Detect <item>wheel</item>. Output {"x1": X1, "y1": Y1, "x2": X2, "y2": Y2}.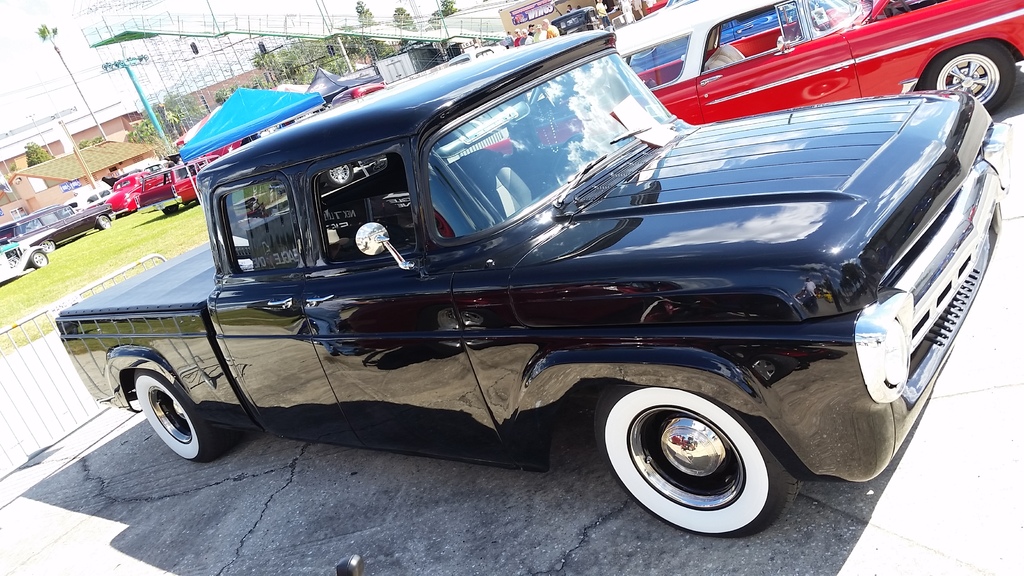
{"x1": 588, "y1": 390, "x2": 803, "y2": 540}.
